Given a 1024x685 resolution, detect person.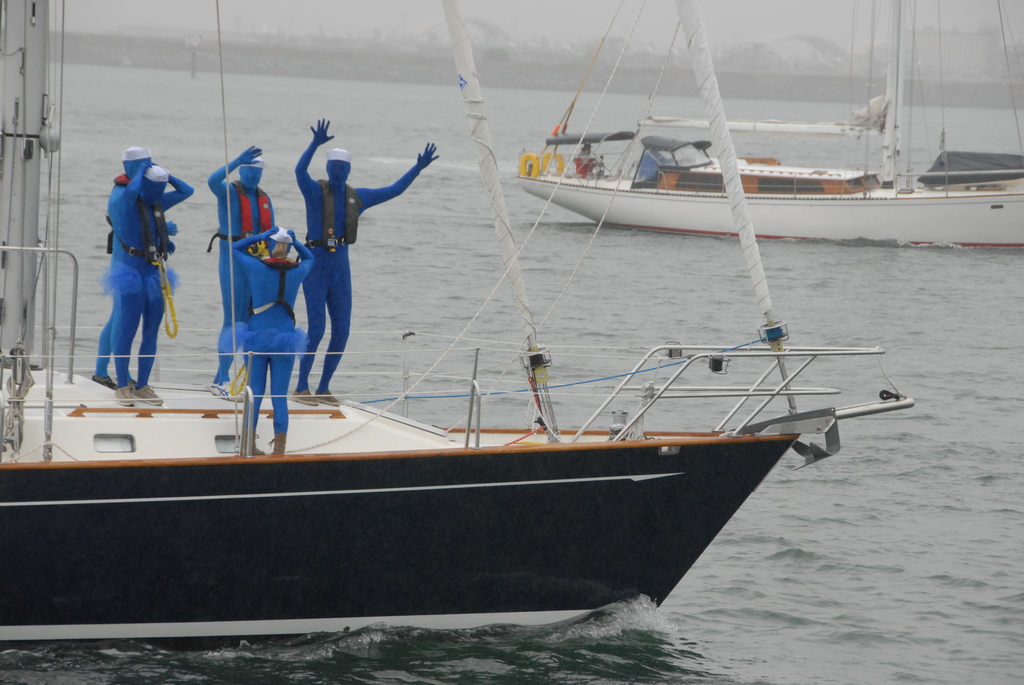
x1=109 y1=152 x2=200 y2=407.
